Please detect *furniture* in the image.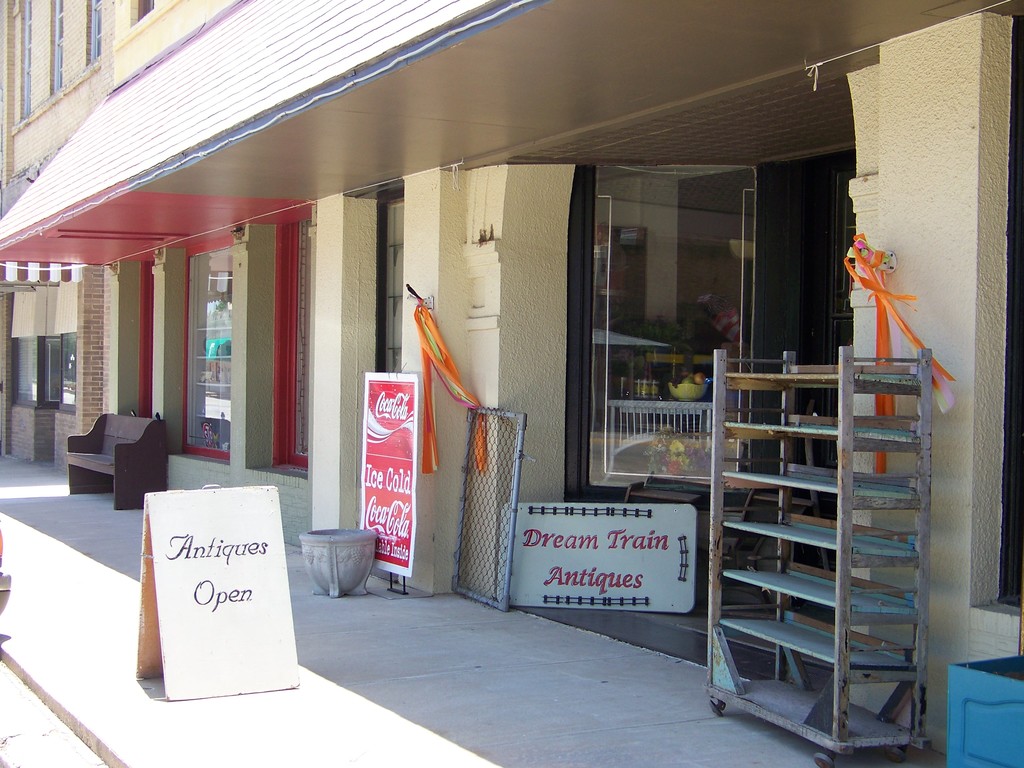
BBox(66, 413, 166, 509).
